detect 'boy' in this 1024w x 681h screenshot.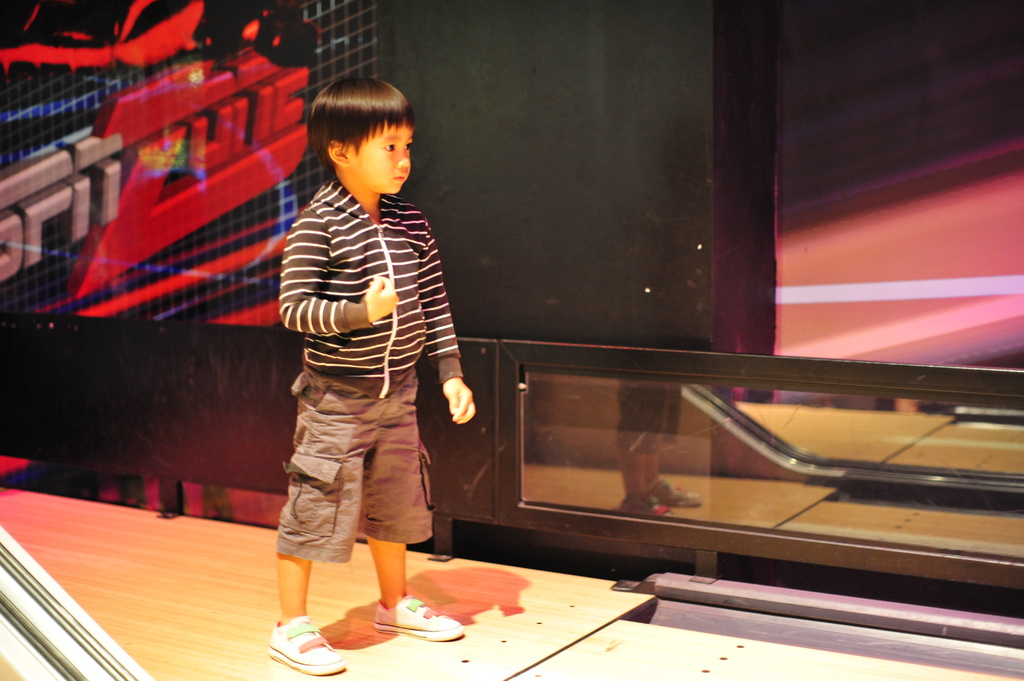
Detection: {"x1": 265, "y1": 83, "x2": 477, "y2": 646}.
